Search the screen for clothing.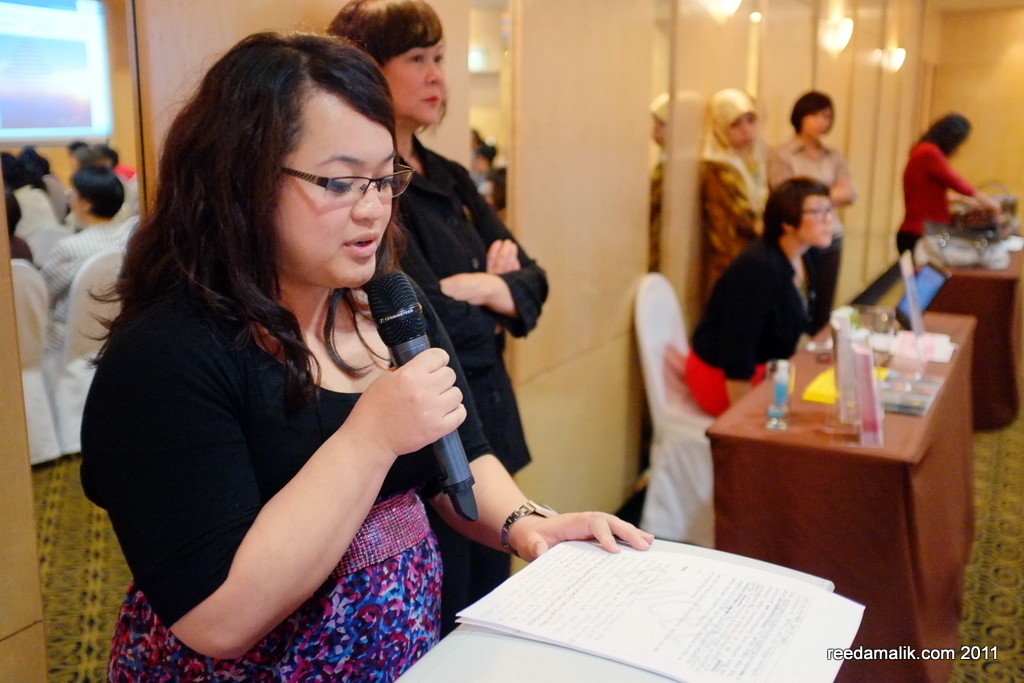
Found at [106,202,498,667].
